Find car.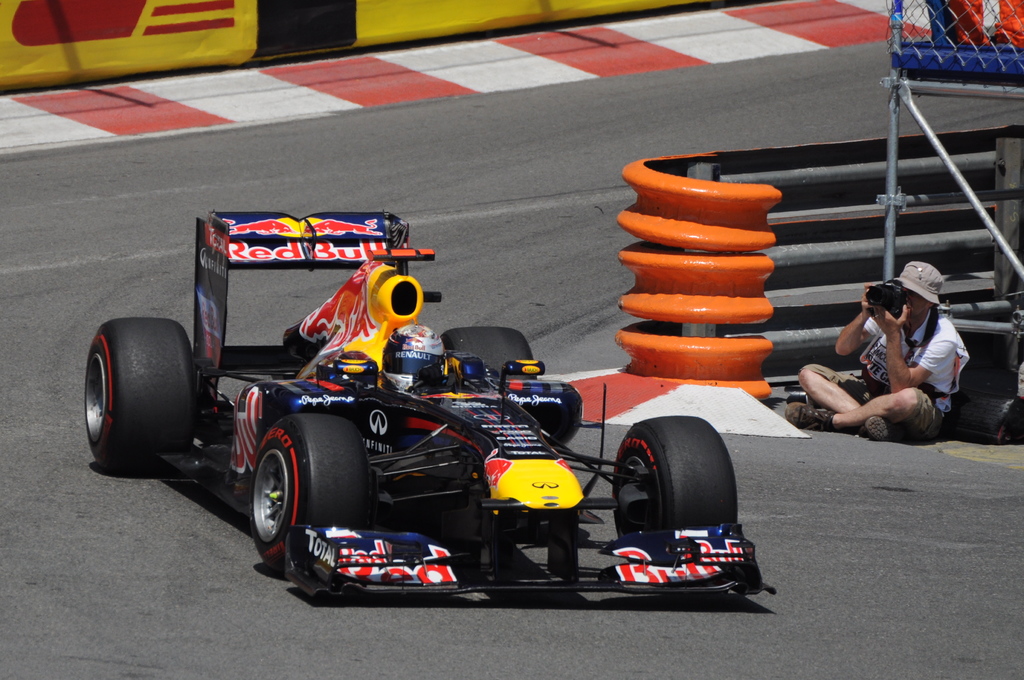
[92, 221, 743, 621].
